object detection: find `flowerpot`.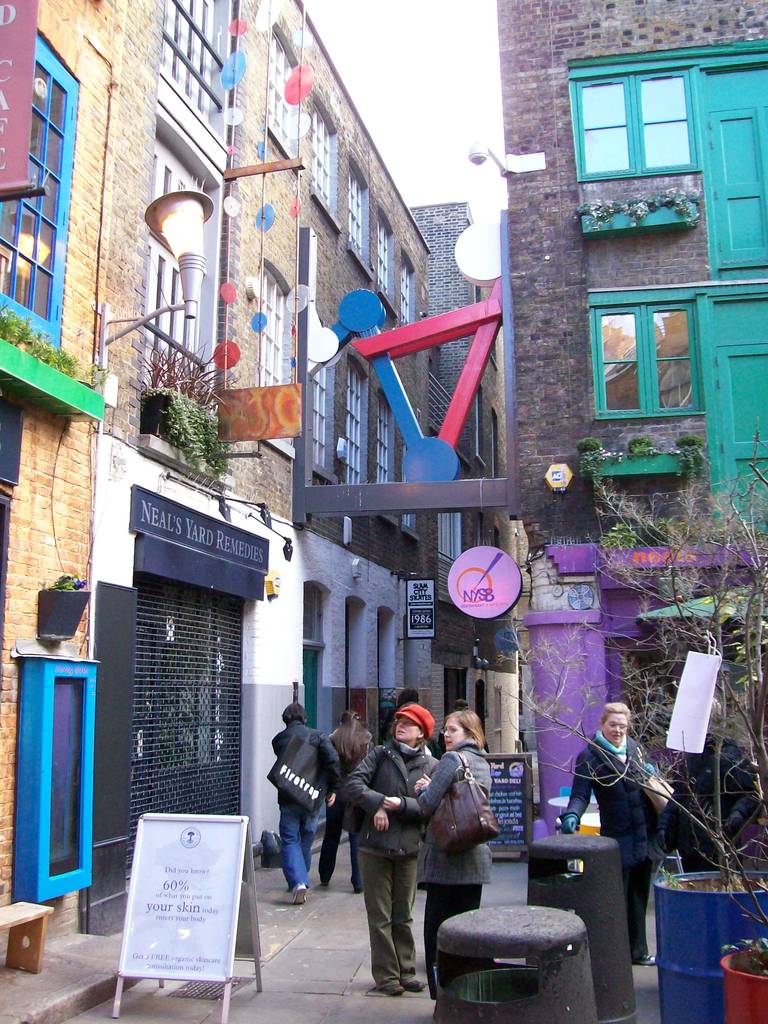
x1=653 y1=861 x2=767 y2=1023.
